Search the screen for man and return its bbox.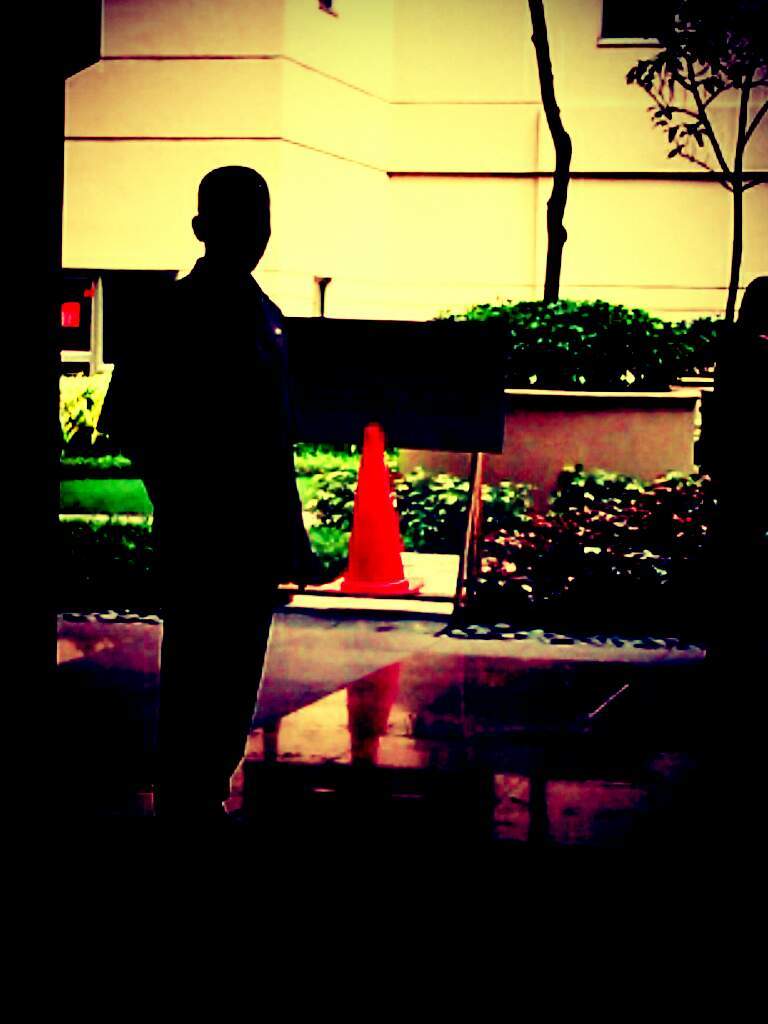
Found: (x1=105, y1=66, x2=304, y2=831).
